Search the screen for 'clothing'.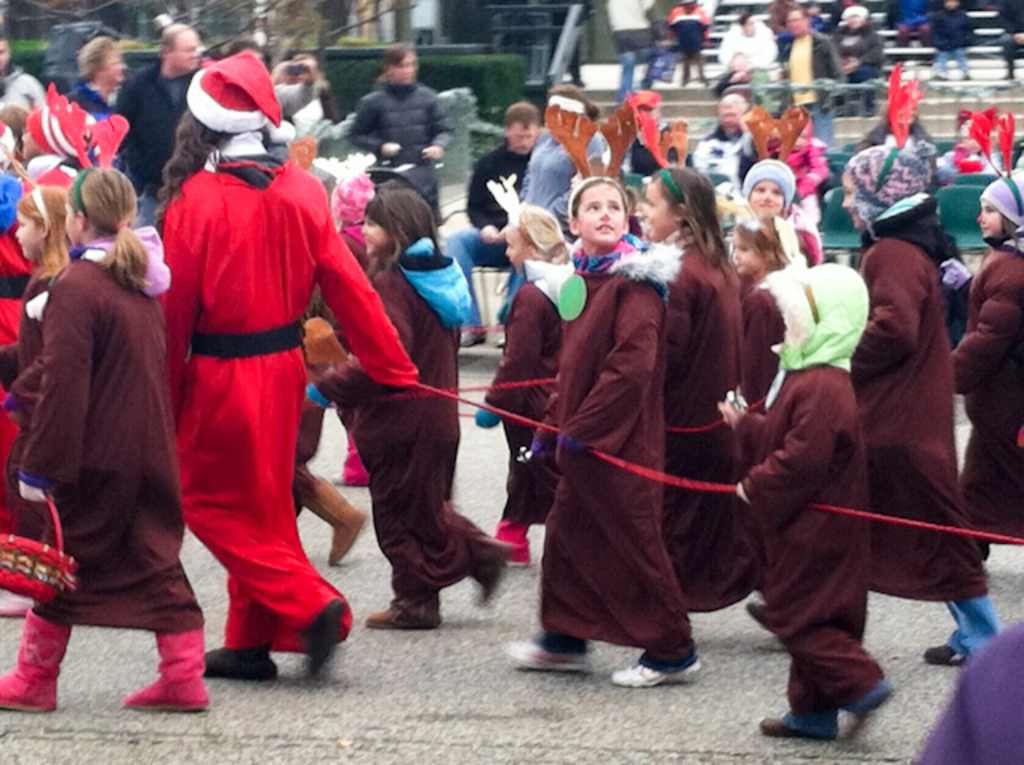
Found at 64,82,115,173.
